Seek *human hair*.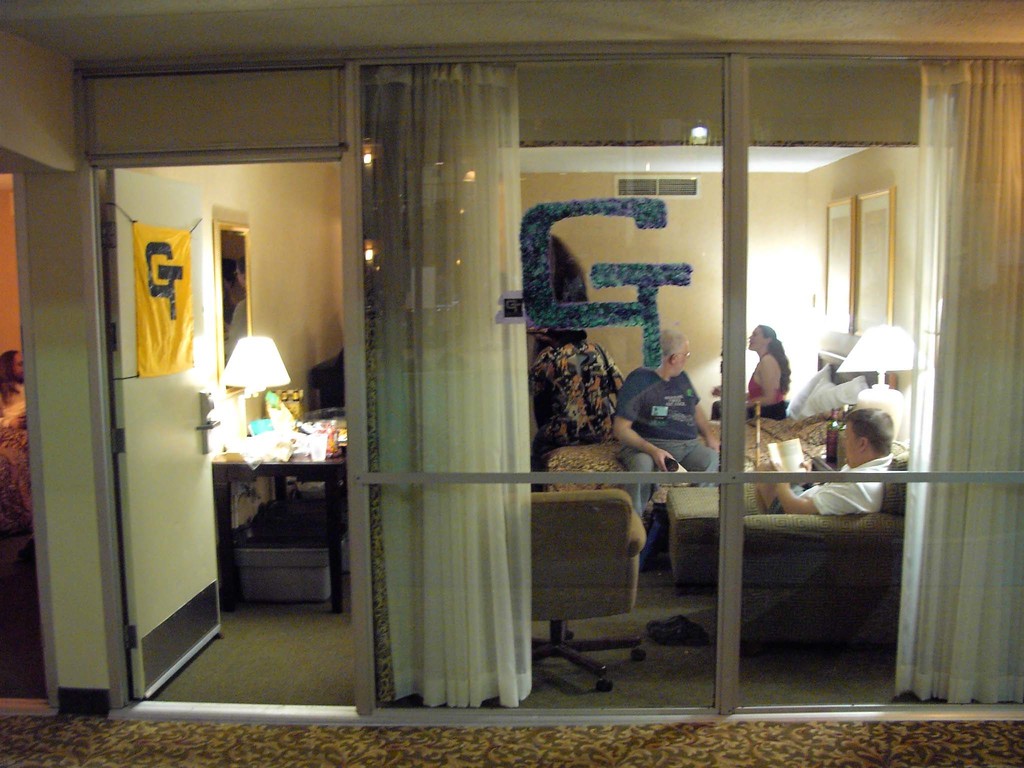
rect(758, 323, 792, 401).
